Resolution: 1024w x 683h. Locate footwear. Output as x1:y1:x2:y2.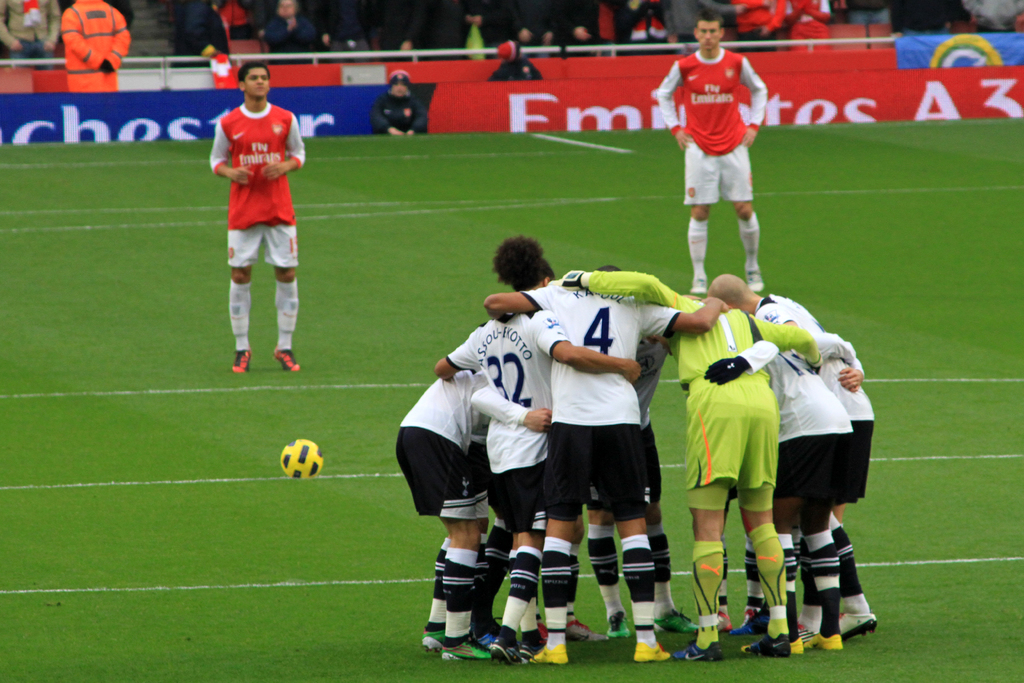
731:609:756:633.
